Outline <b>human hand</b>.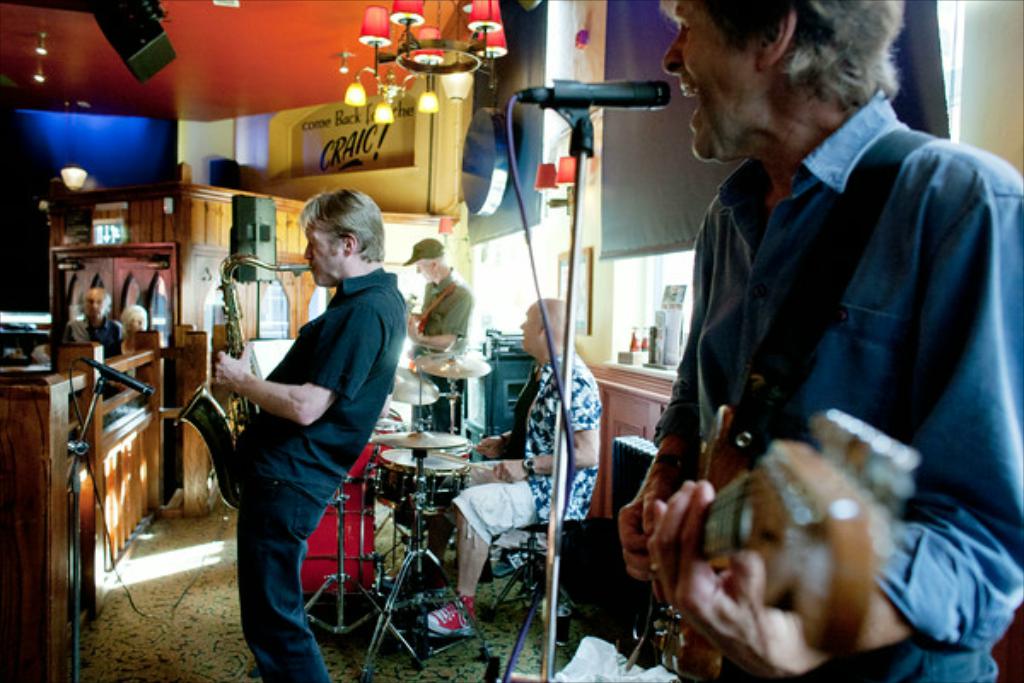
Outline: <box>495,458,527,488</box>.
